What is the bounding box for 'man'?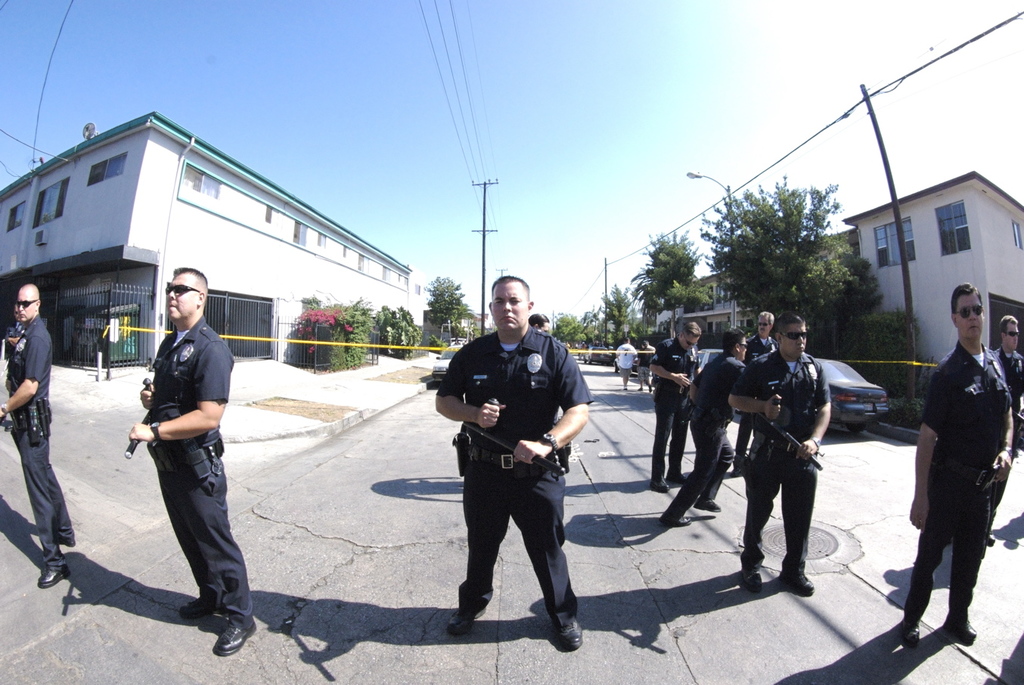
bbox=(123, 266, 254, 657).
